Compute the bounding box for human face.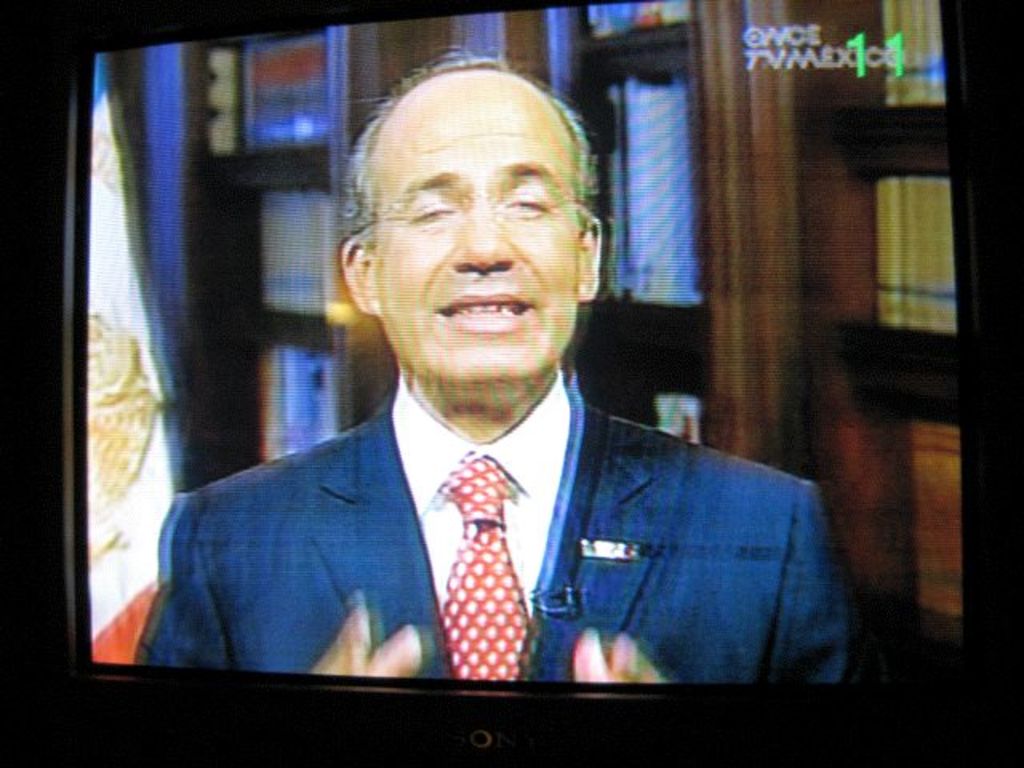
368 83 579 386.
